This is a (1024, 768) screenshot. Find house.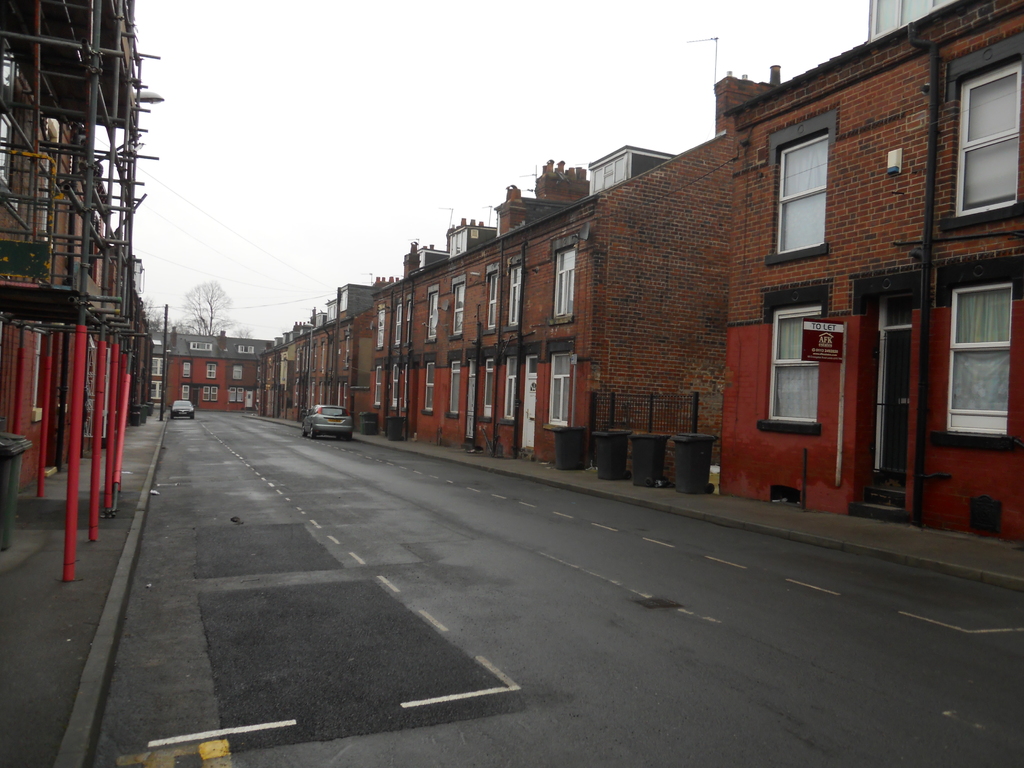
Bounding box: detection(488, 58, 780, 477).
